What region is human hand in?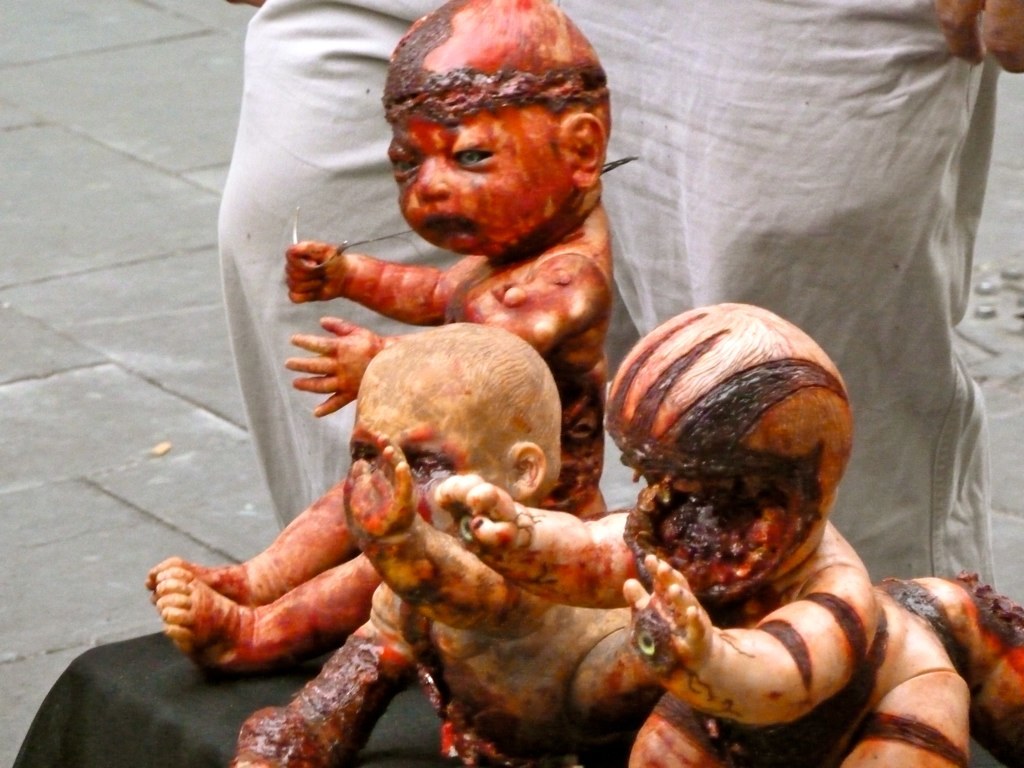
bbox=[338, 432, 415, 543].
